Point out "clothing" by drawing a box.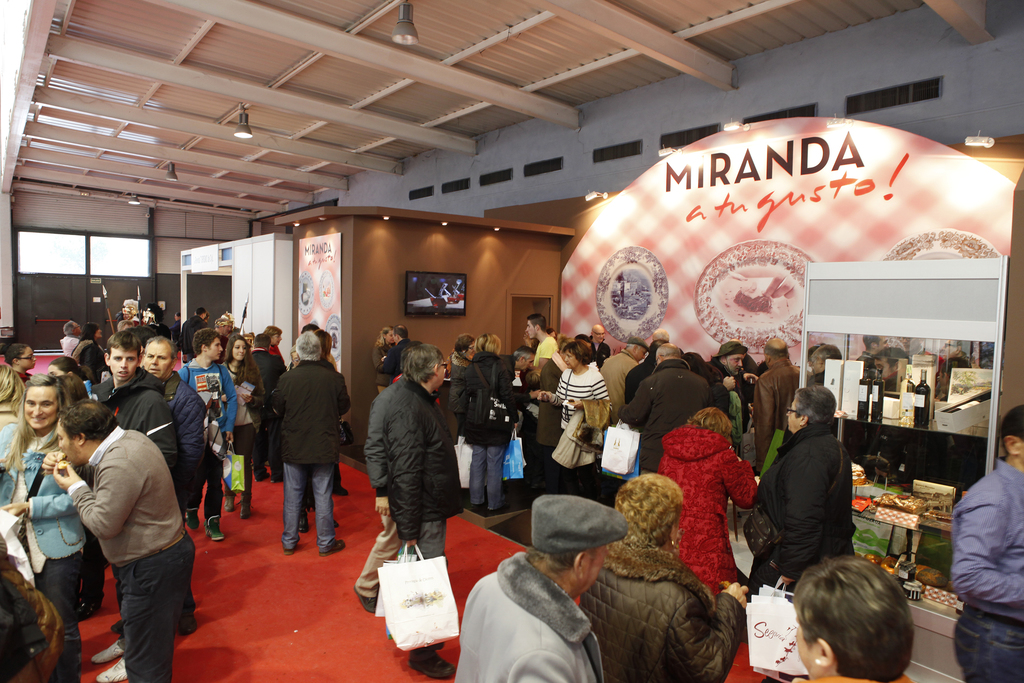
bbox=(351, 372, 461, 601).
